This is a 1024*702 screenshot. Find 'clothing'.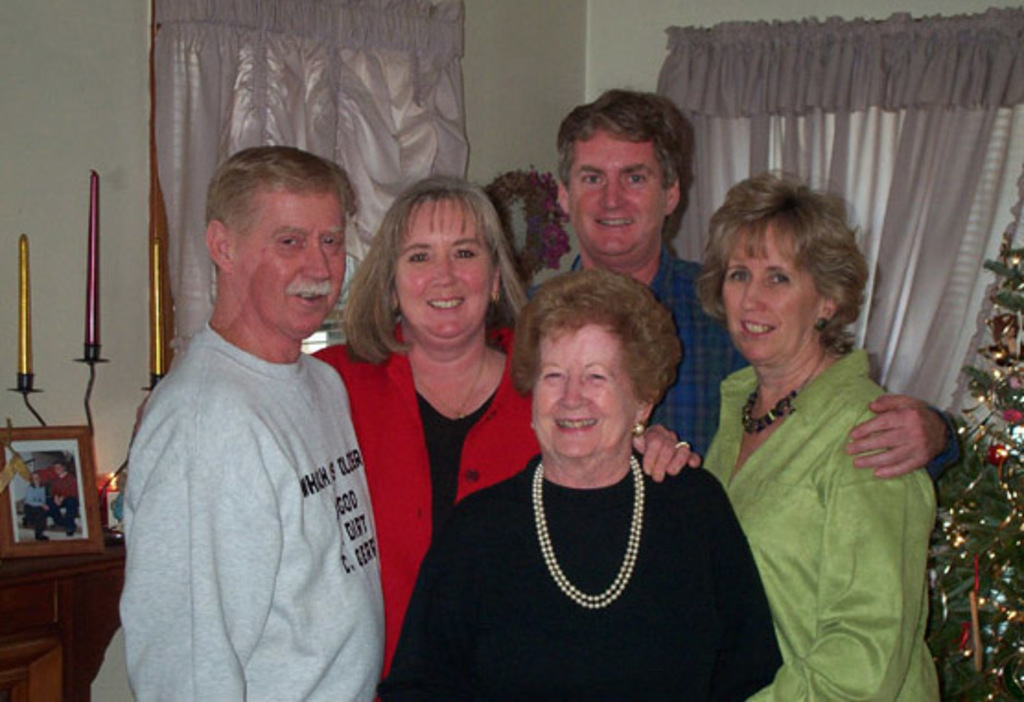
Bounding box: BBox(379, 448, 801, 700).
